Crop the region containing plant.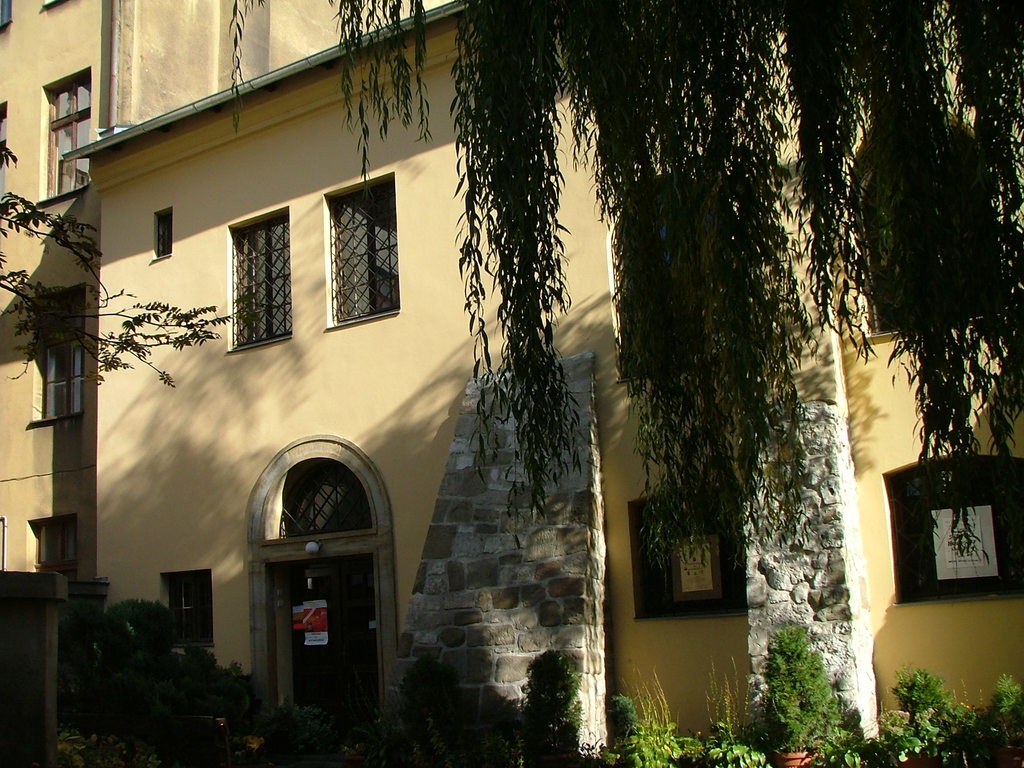
Crop region: <region>509, 643, 583, 767</region>.
